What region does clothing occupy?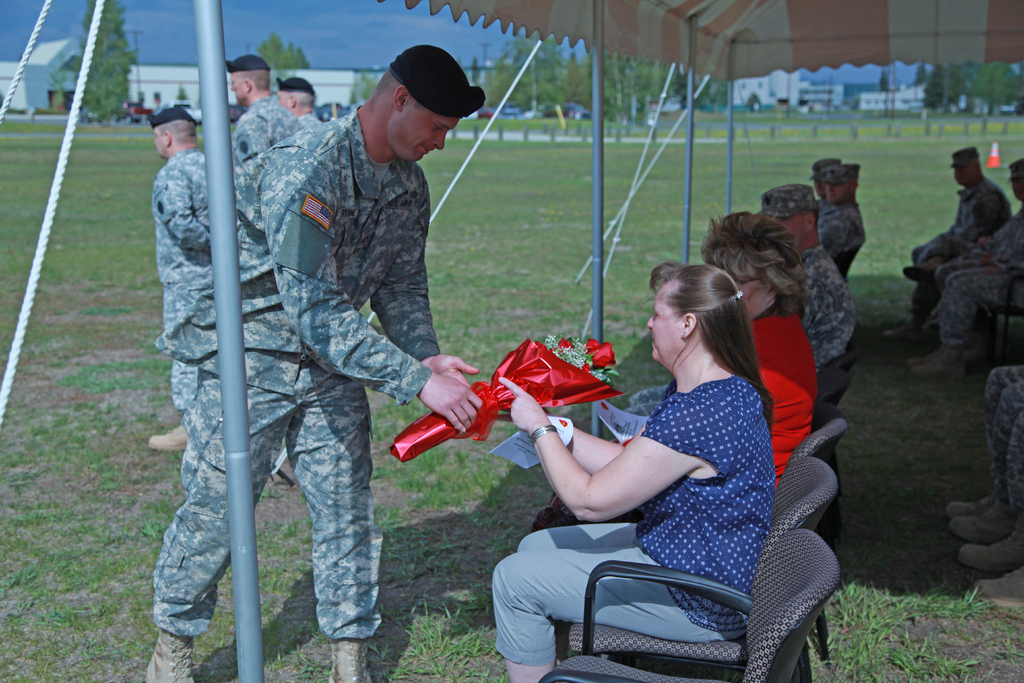
(996,398,1023,524).
